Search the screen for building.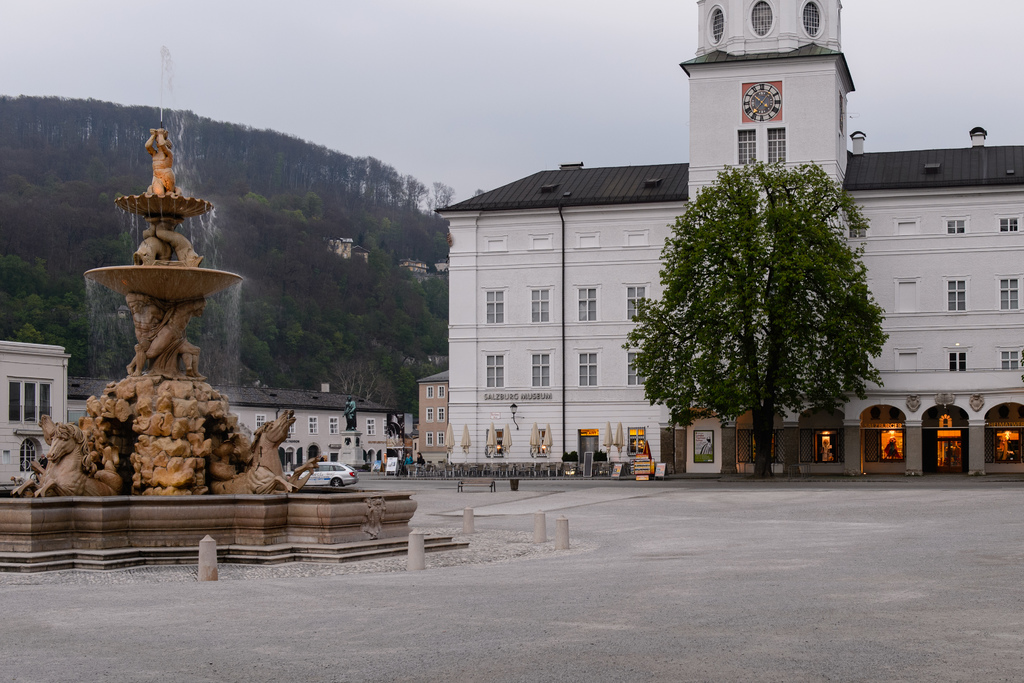
Found at l=211, t=378, r=392, b=472.
